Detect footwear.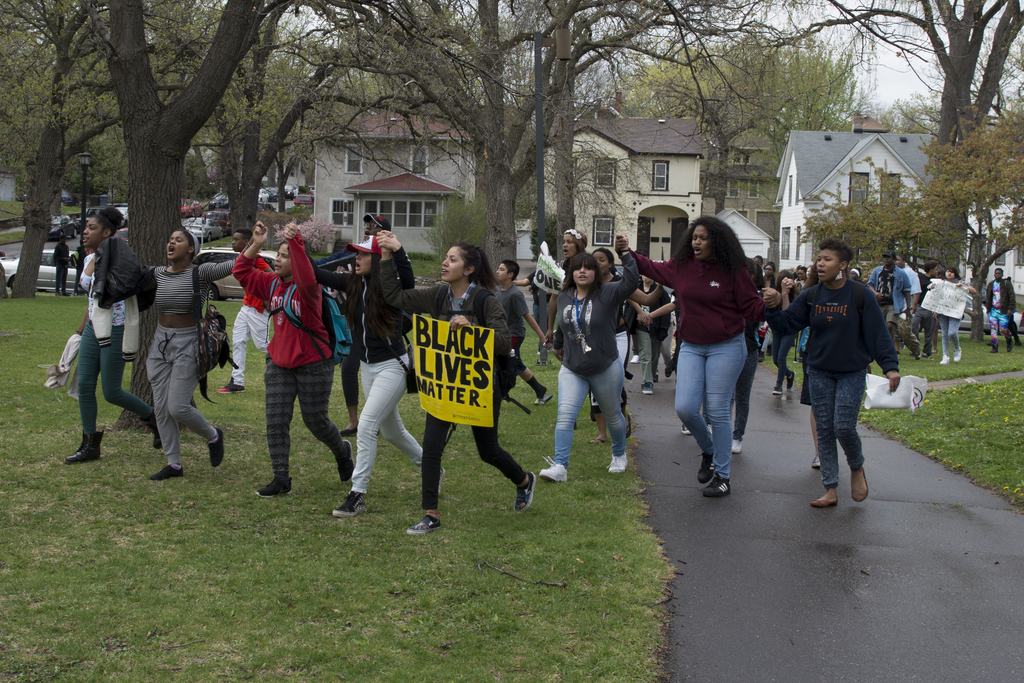
Detected at x1=955, y1=348, x2=960, y2=361.
